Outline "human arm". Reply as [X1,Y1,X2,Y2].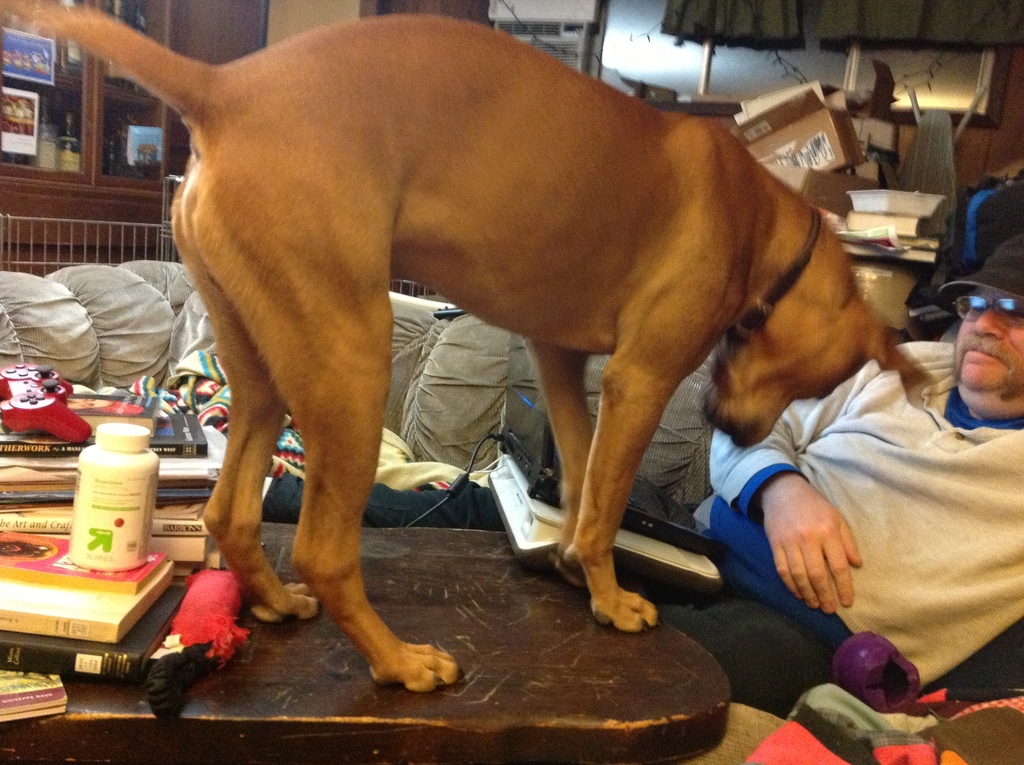
[709,413,864,611].
